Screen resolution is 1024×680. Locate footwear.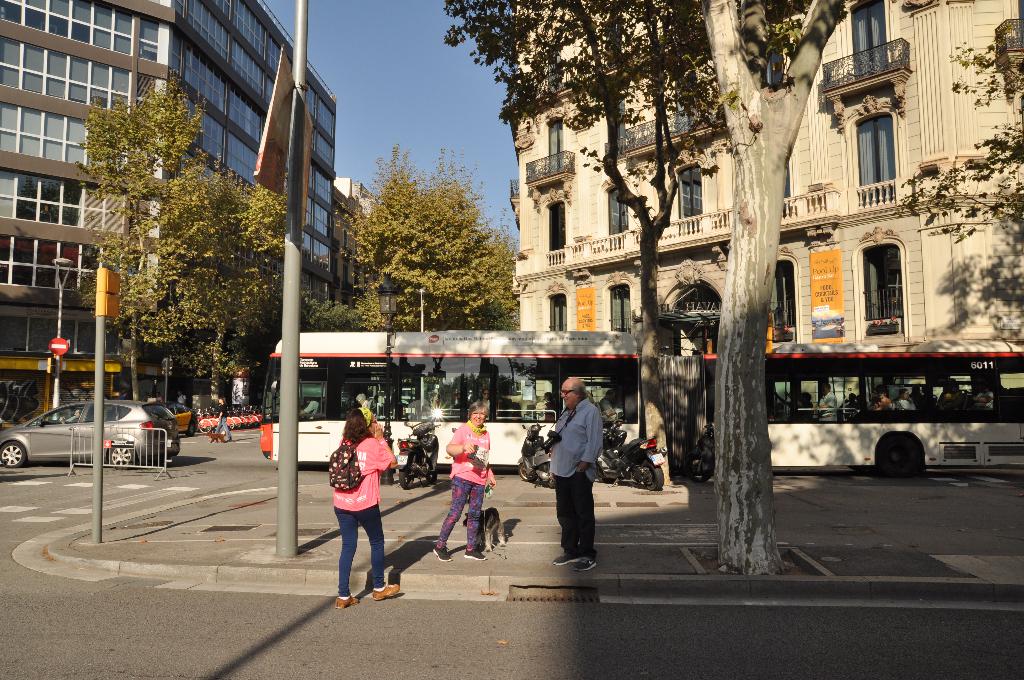
433,545,454,562.
